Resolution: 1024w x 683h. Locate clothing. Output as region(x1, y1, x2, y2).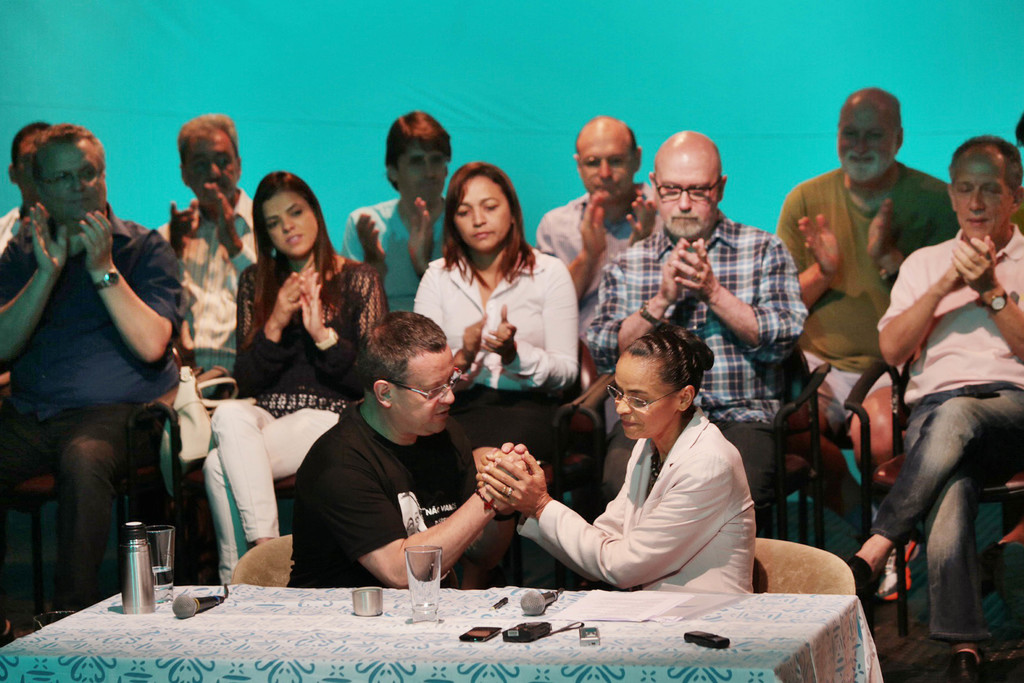
region(200, 247, 387, 583).
